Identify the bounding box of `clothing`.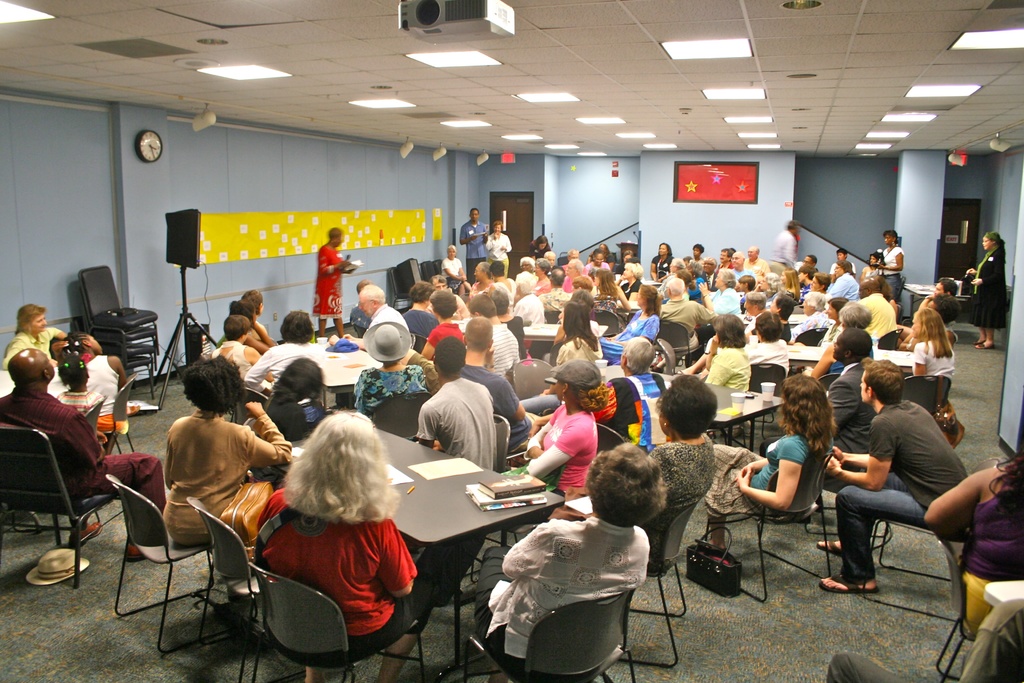
959,479,1023,627.
